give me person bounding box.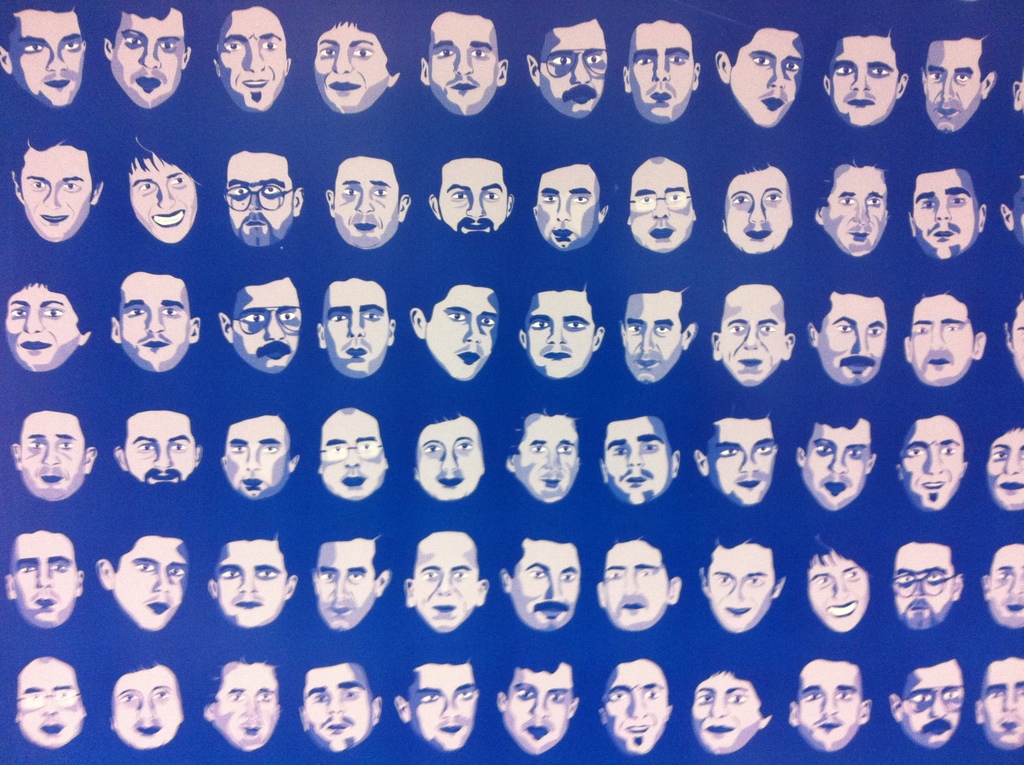
315, 6, 399, 116.
